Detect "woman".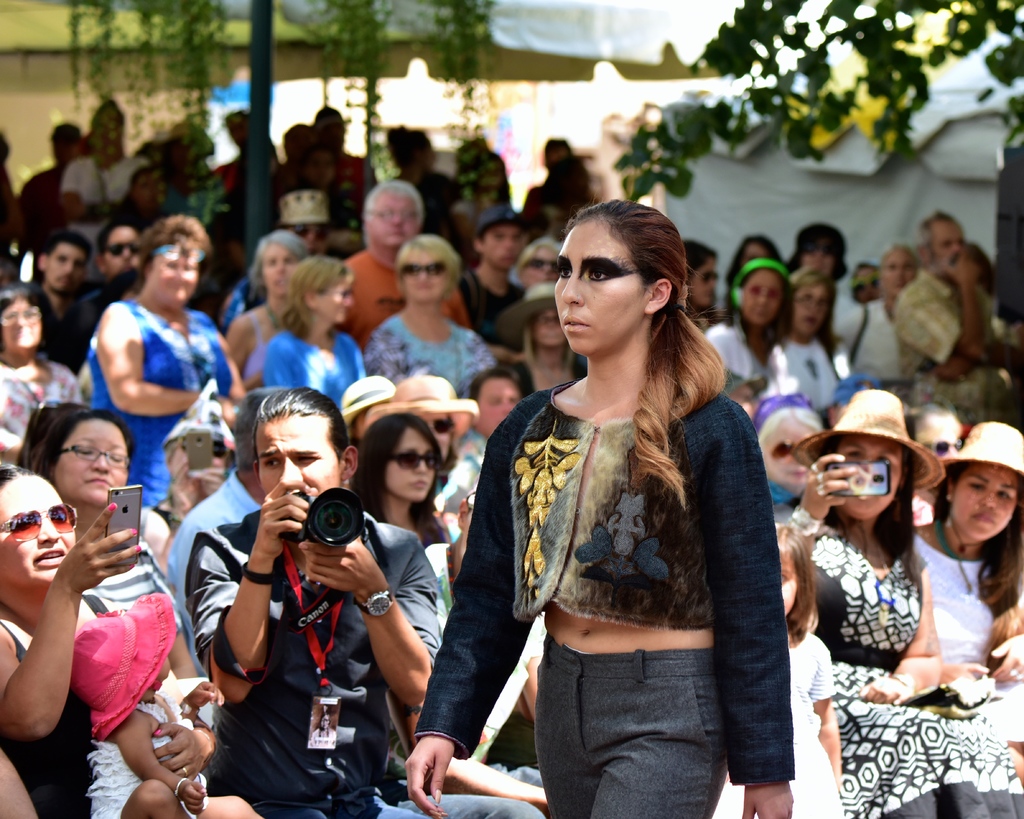
Detected at [845,241,917,383].
